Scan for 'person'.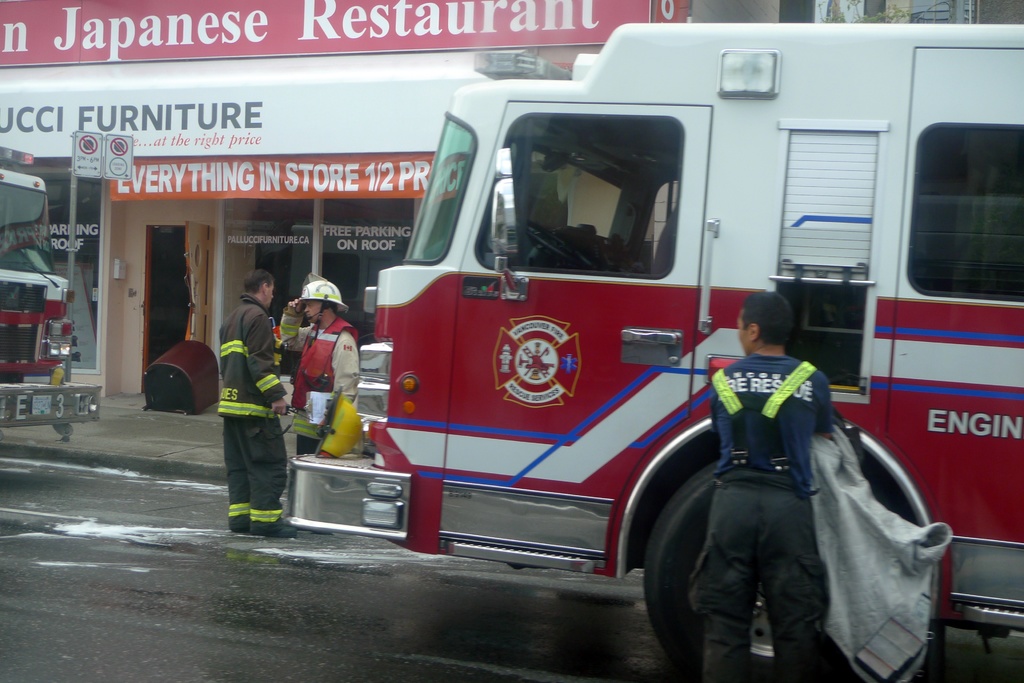
Scan result: [x1=284, y1=268, x2=361, y2=451].
